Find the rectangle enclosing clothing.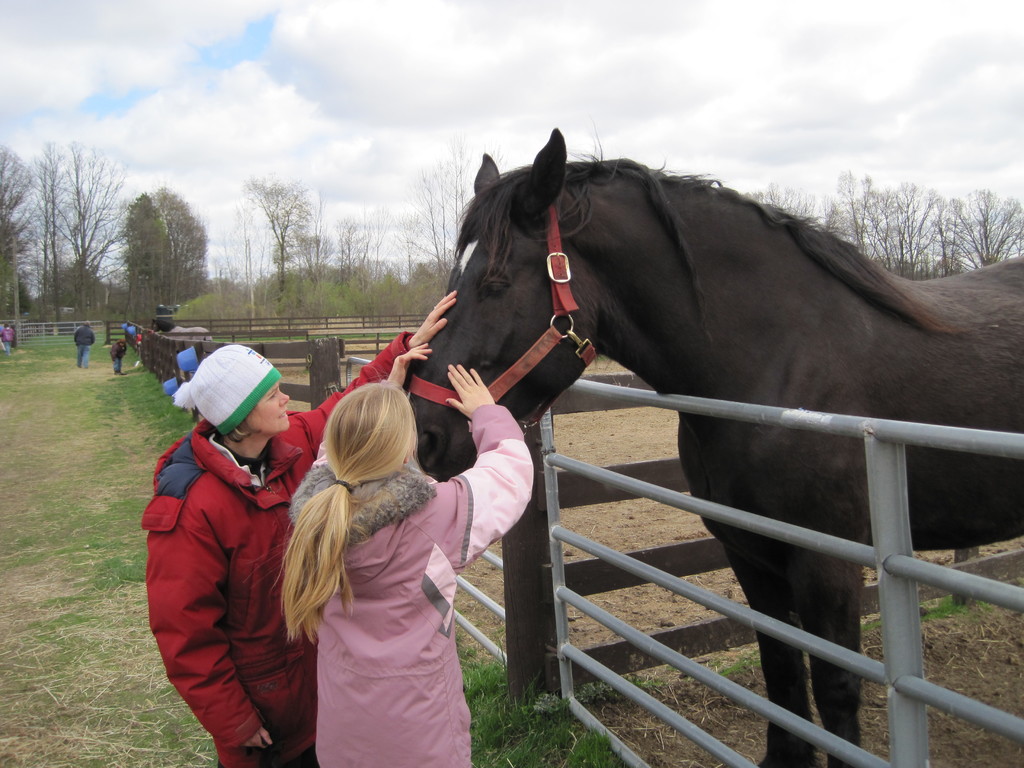
rect(111, 340, 128, 370).
